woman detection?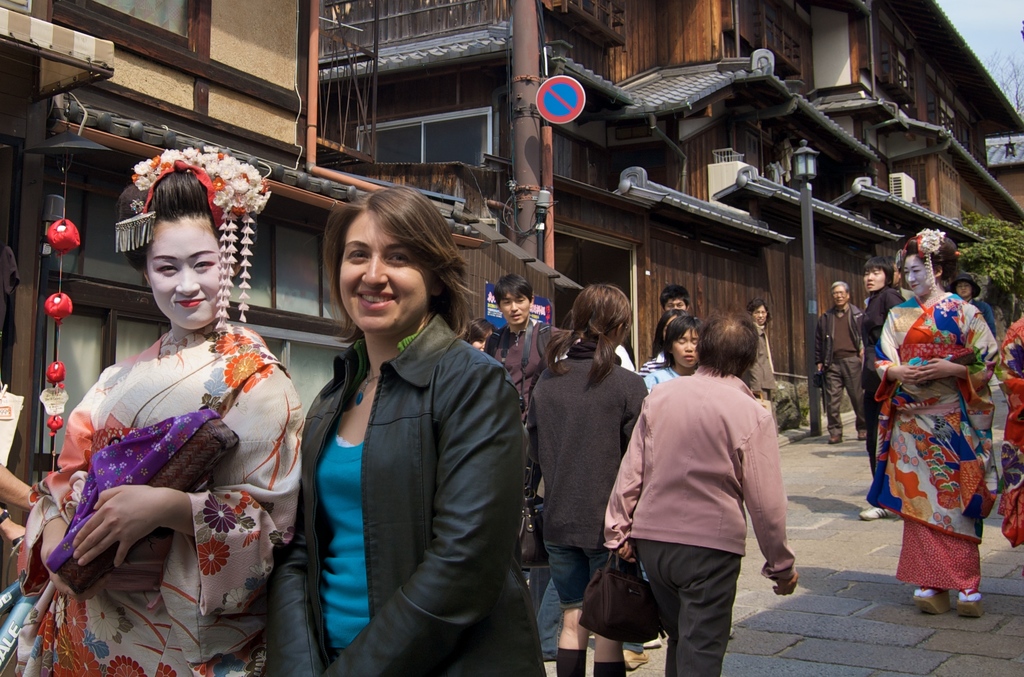
rect(632, 310, 710, 402)
